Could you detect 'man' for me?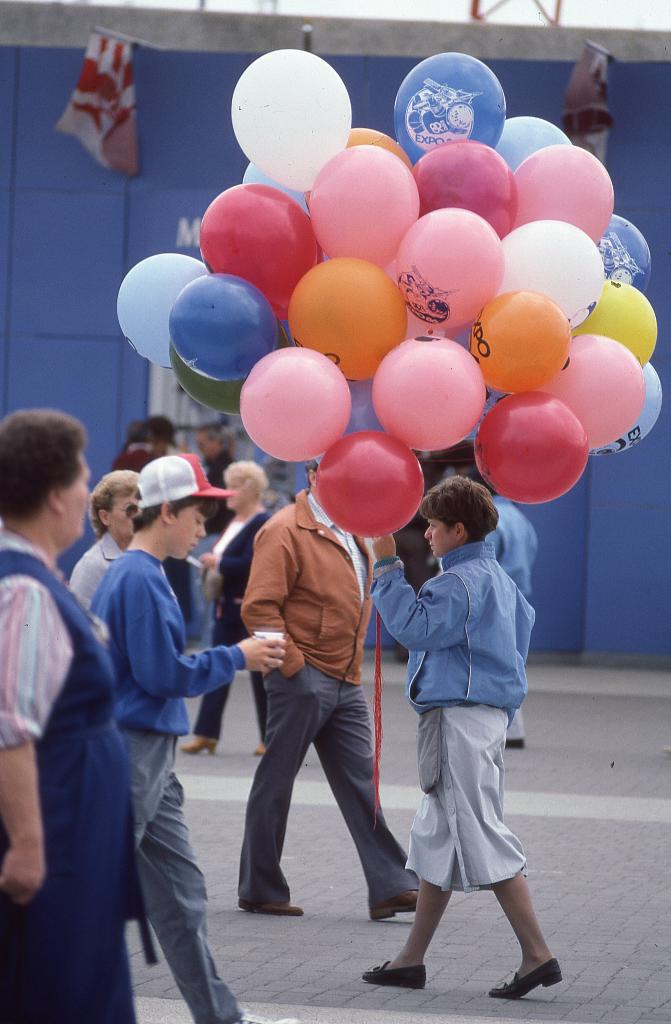
Detection result: x1=232 y1=443 x2=426 y2=921.
